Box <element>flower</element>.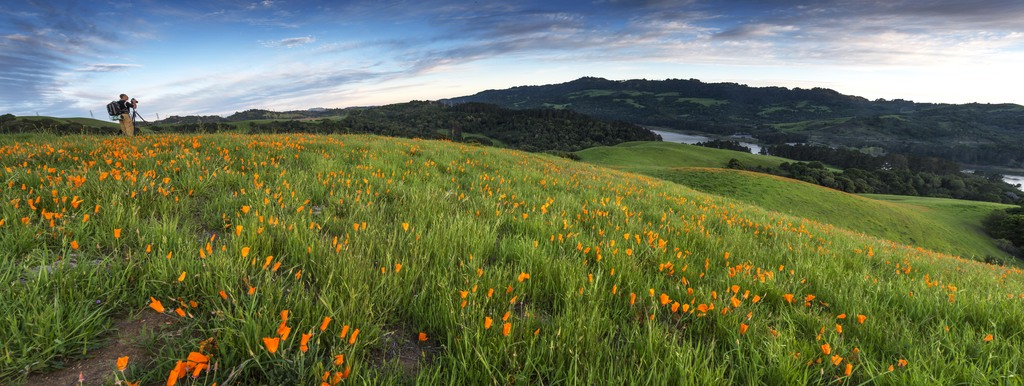
[x1=175, y1=358, x2=188, y2=378].
